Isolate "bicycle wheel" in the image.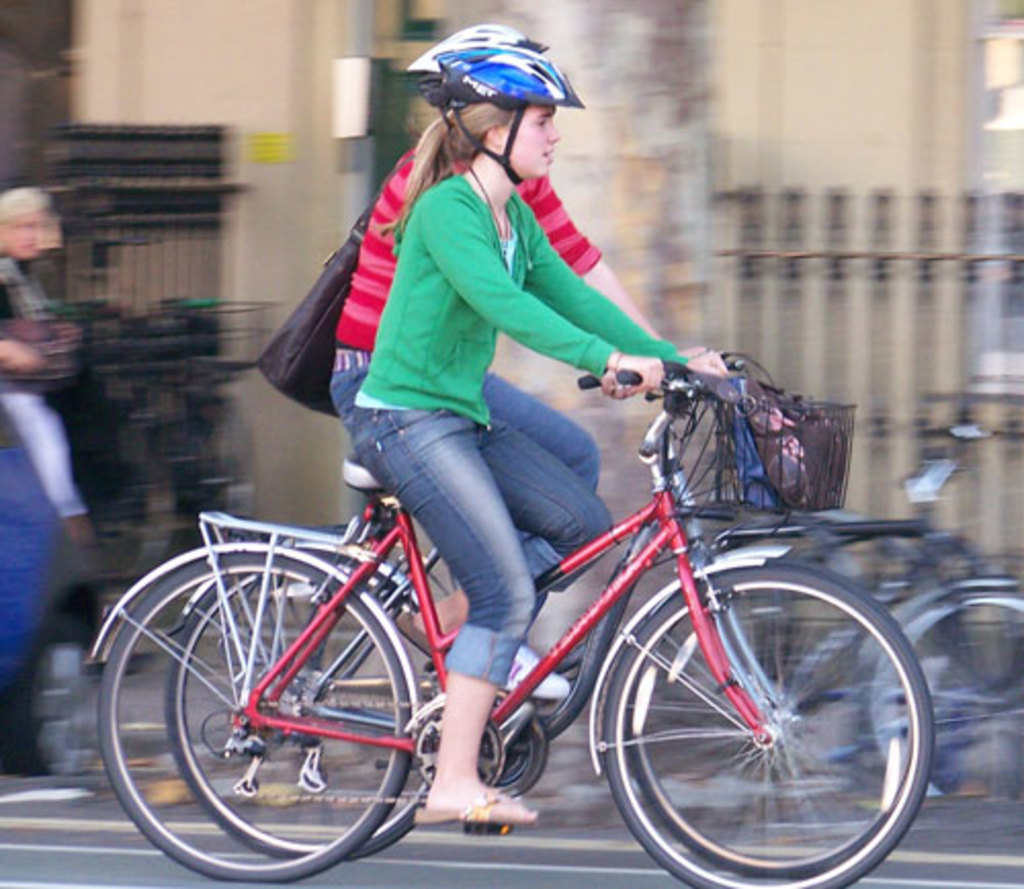
Isolated region: (629, 551, 907, 881).
